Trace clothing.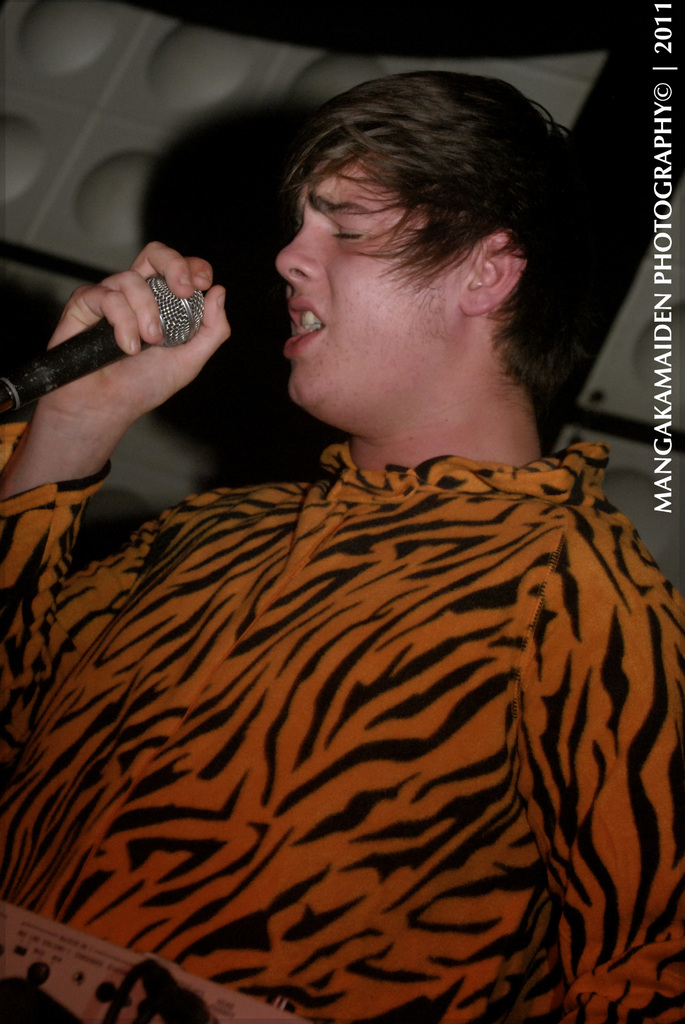
Traced to 31,286,659,1023.
